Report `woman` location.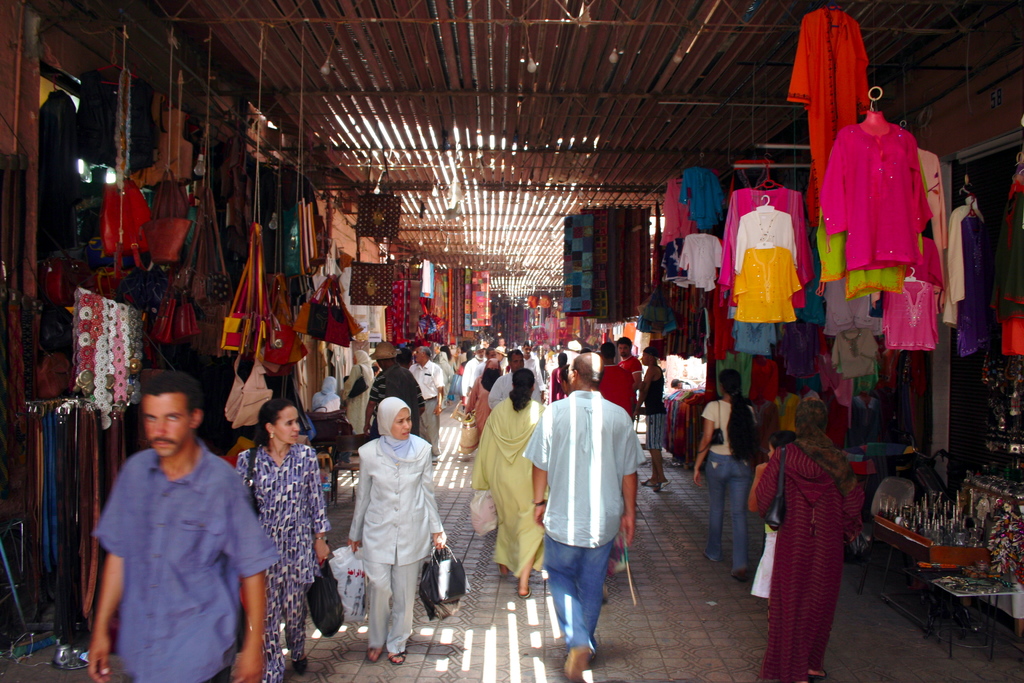
Report: locate(691, 370, 760, 580).
